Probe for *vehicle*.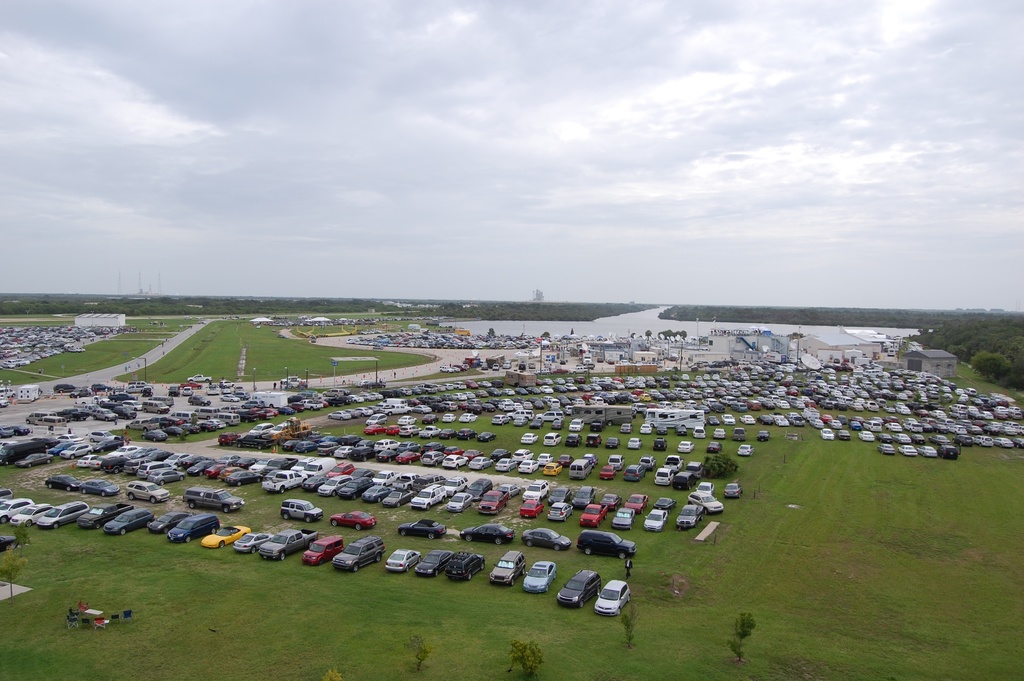
Probe result: bbox=[76, 503, 132, 525].
